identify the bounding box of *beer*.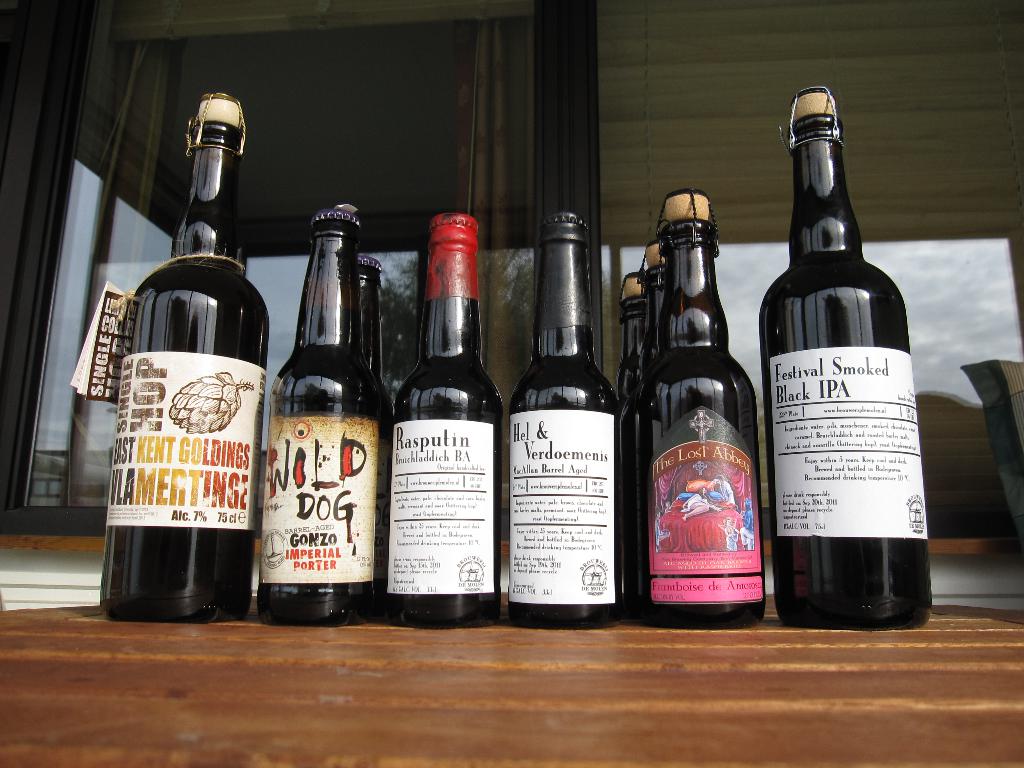
{"left": 748, "top": 73, "right": 949, "bottom": 631}.
